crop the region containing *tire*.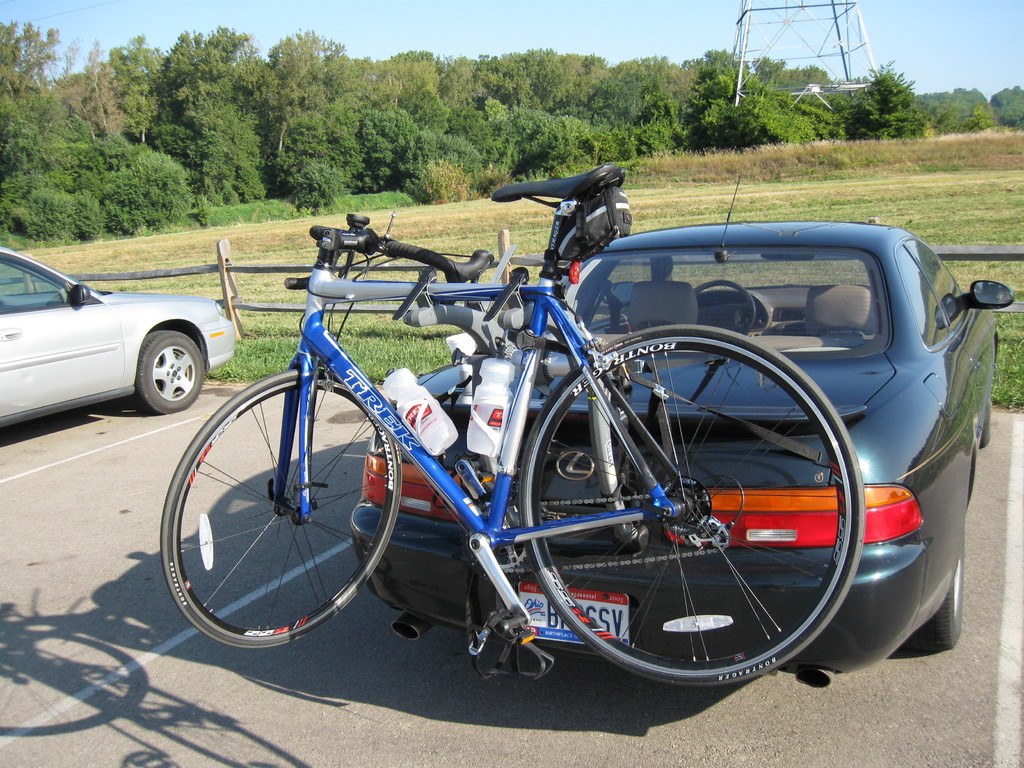
Crop region: [906, 536, 969, 650].
